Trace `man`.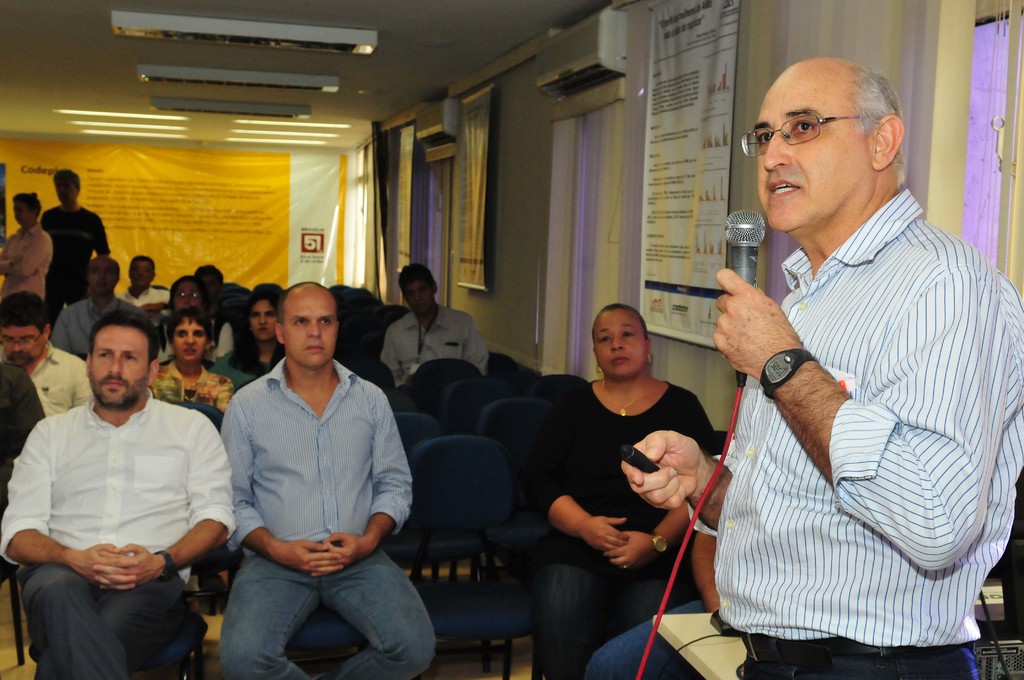
Traced to region(12, 293, 232, 670).
